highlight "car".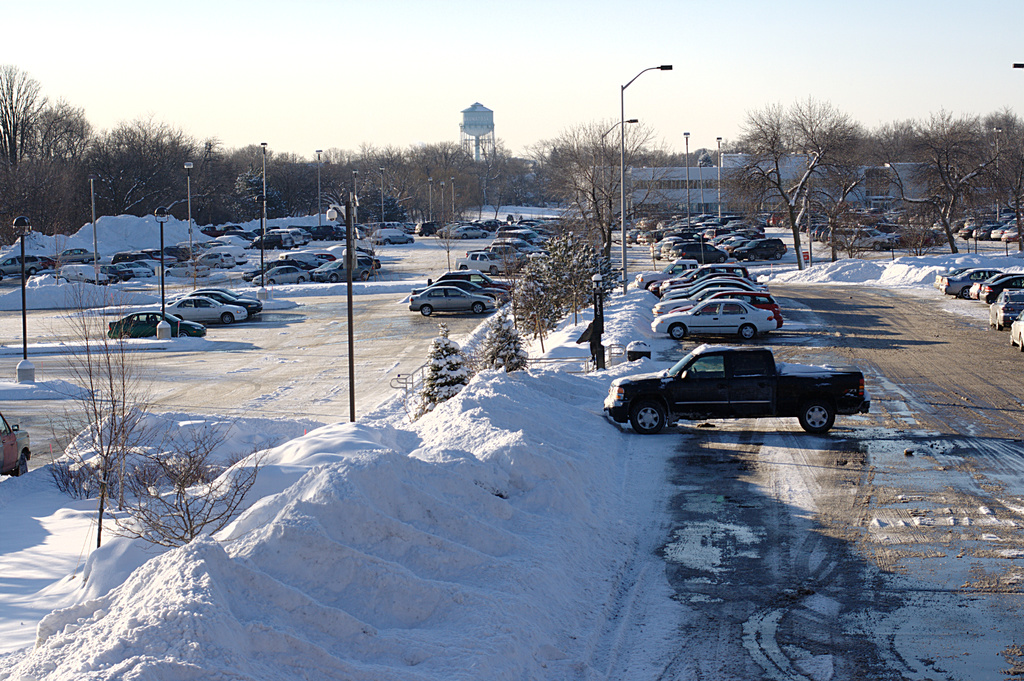
Highlighted region: rect(168, 288, 260, 319).
